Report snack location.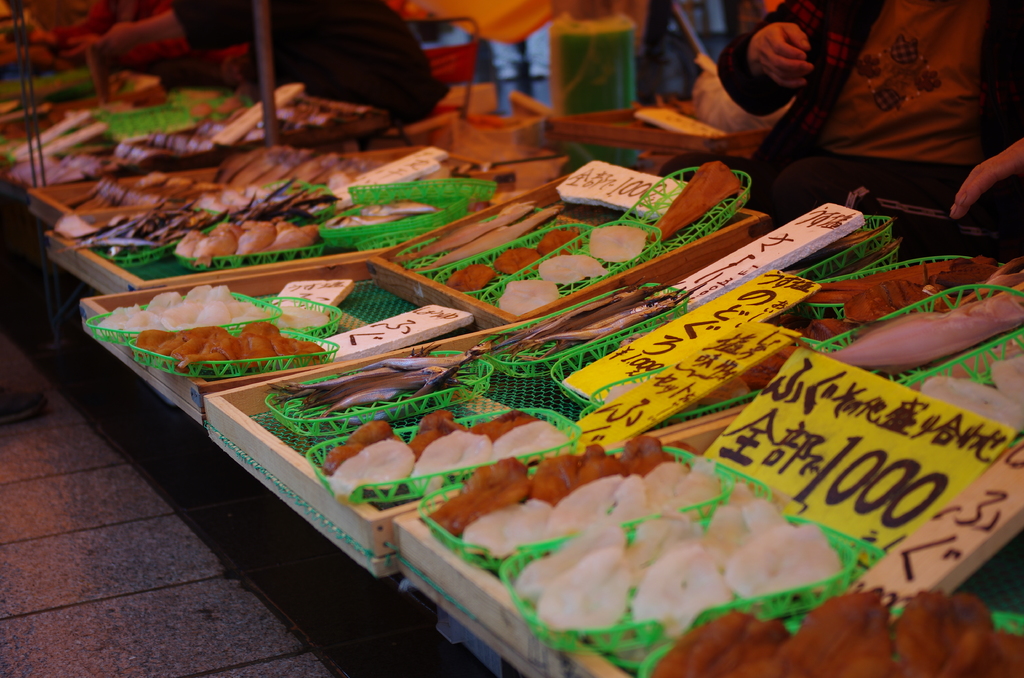
Report: 502 284 560 313.
